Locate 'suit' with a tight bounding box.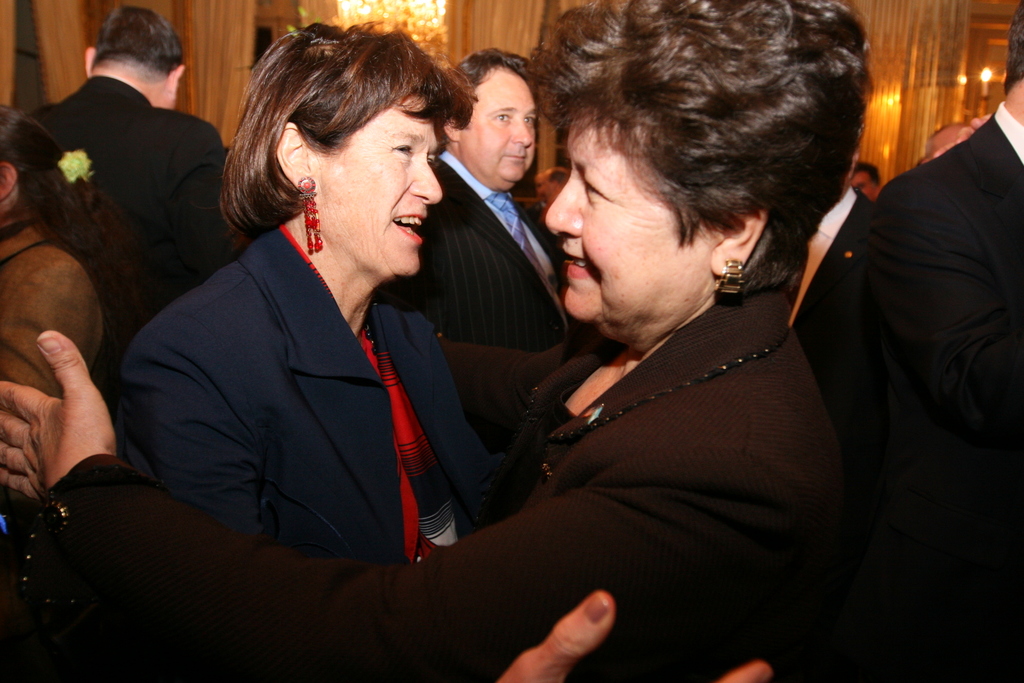
[left=22, top=74, right=241, bottom=404].
